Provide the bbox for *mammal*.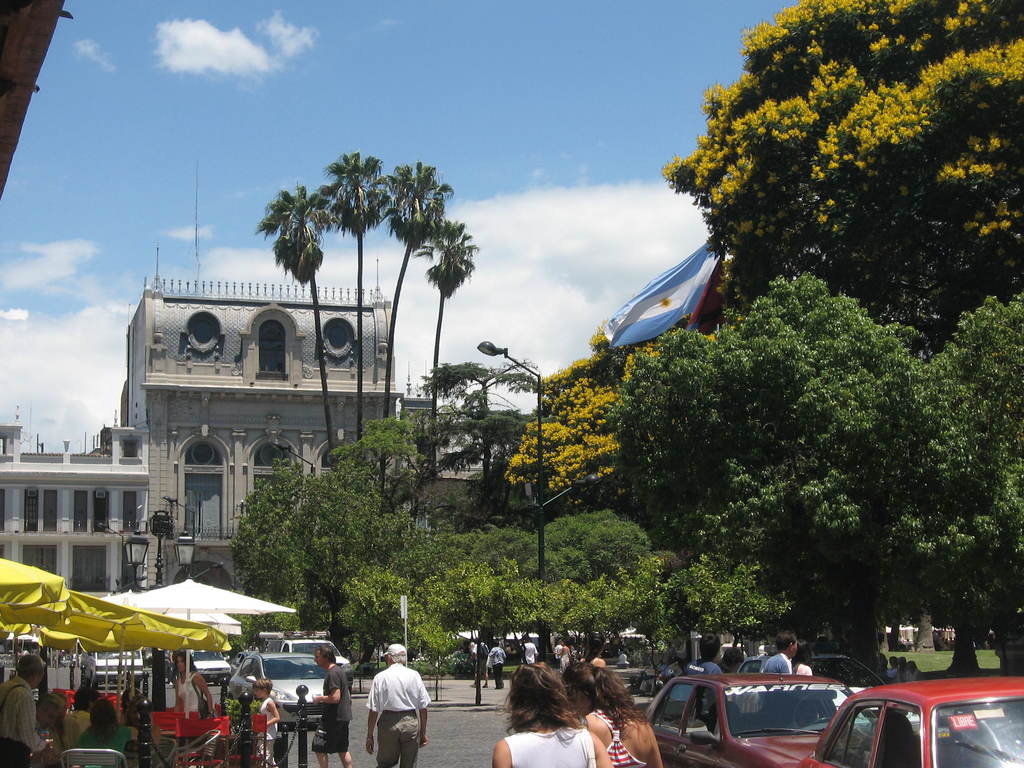
881:655:895:685.
